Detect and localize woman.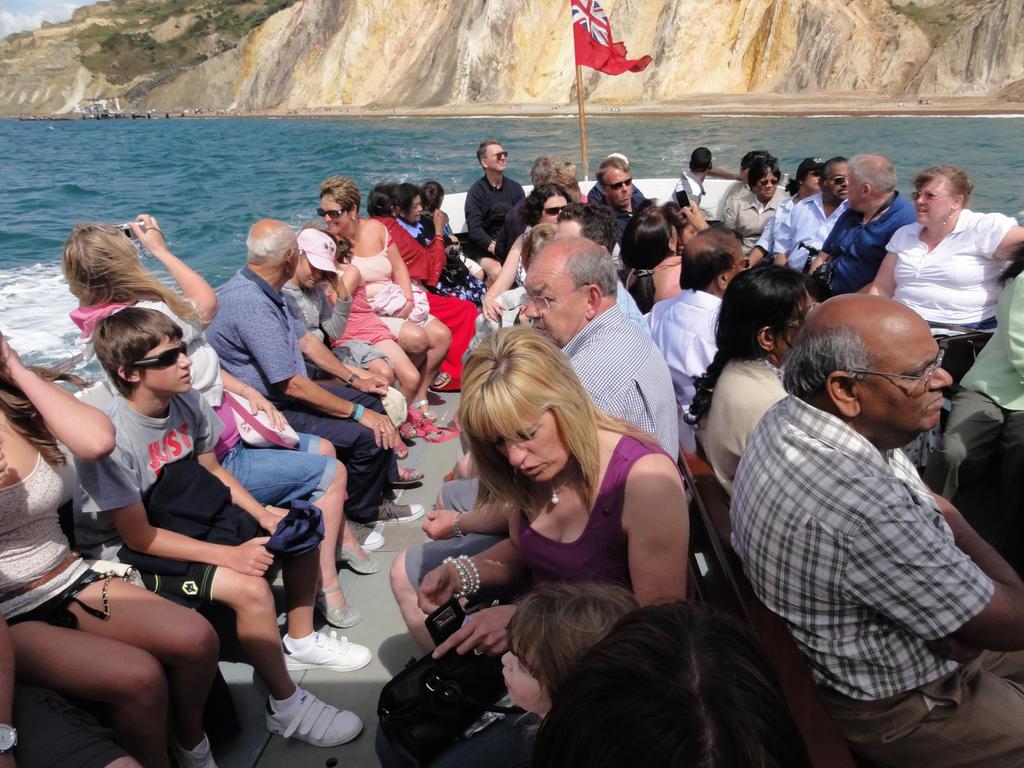
Localized at {"left": 365, "top": 188, "right": 478, "bottom": 392}.
